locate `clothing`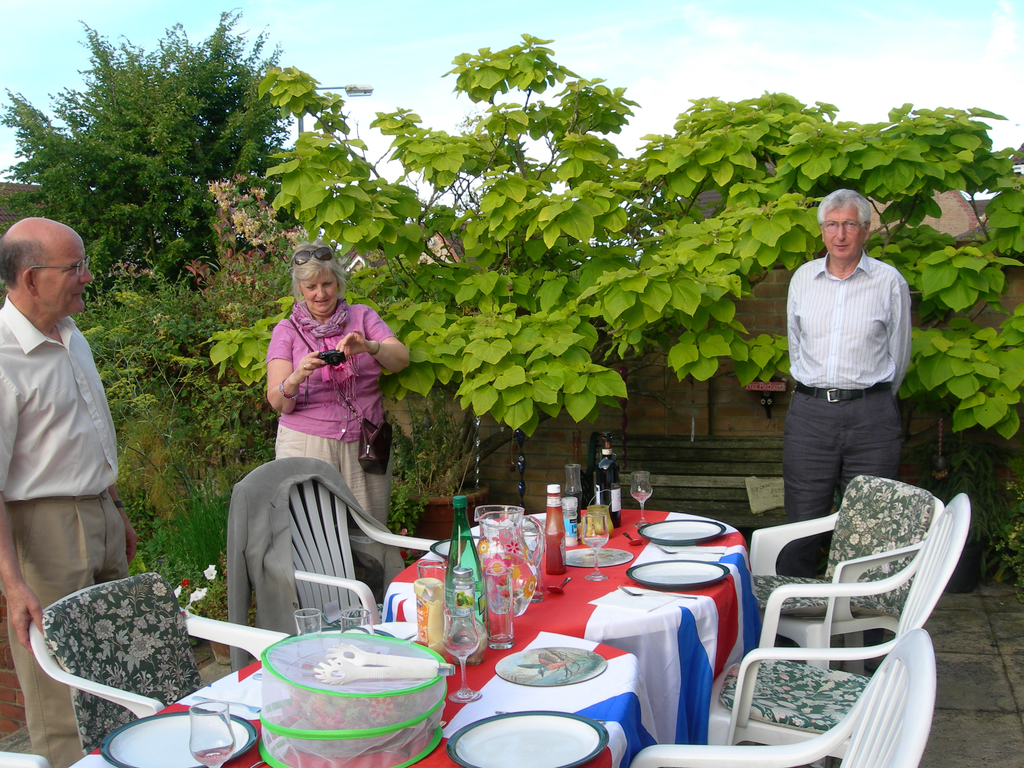
pyautogui.locateOnScreen(0, 306, 120, 767)
